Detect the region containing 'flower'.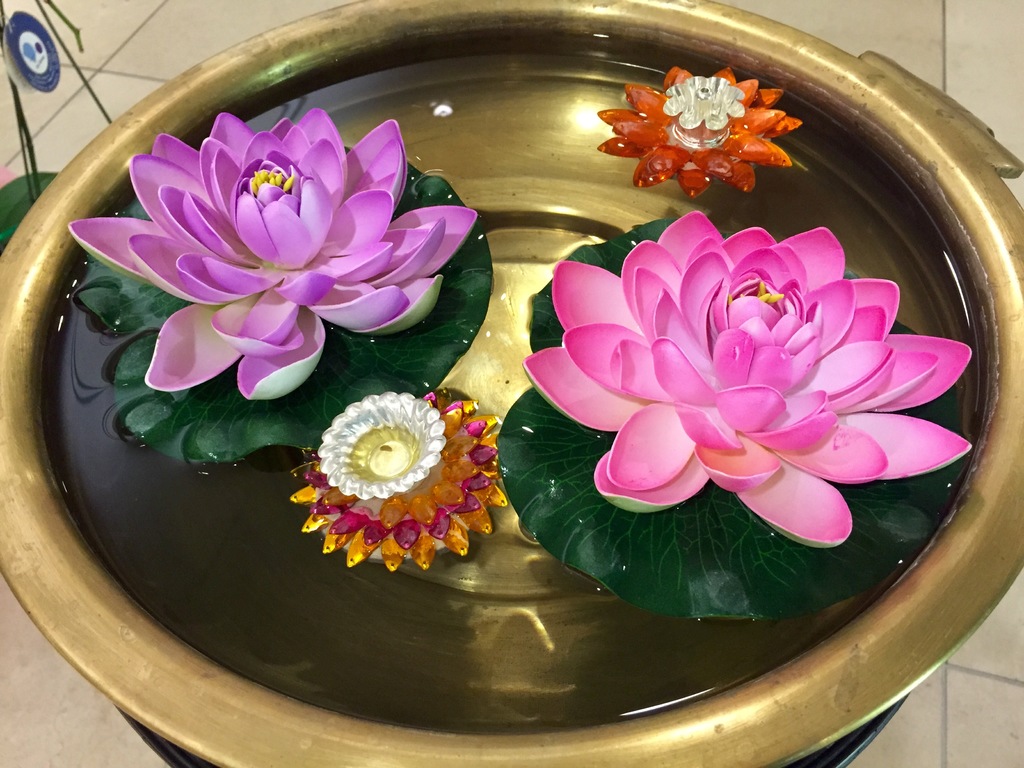
{"left": 543, "top": 214, "right": 958, "bottom": 522}.
